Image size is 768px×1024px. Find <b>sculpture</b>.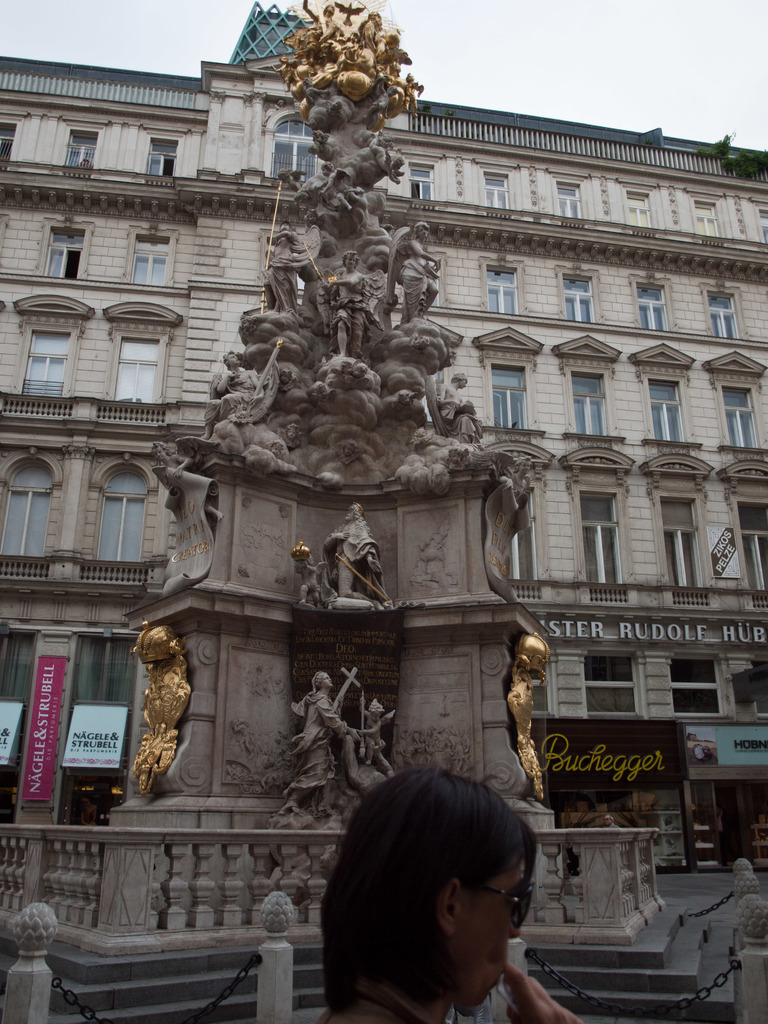
364, 113, 417, 204.
